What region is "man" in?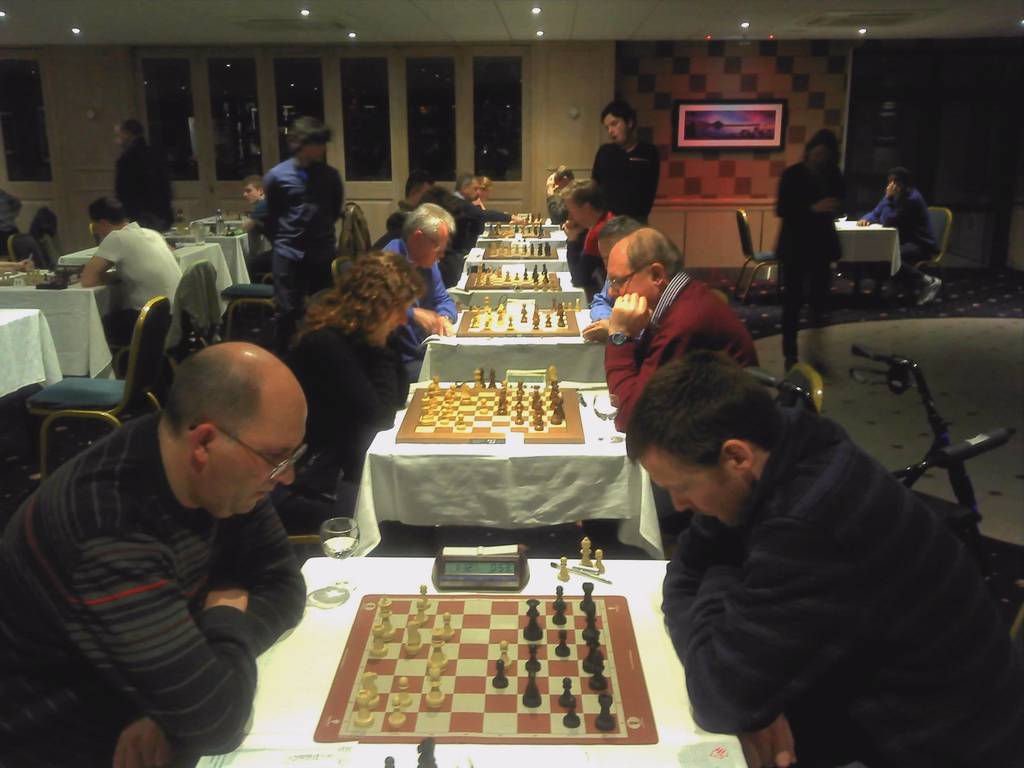
[x1=554, y1=172, x2=625, y2=288].
